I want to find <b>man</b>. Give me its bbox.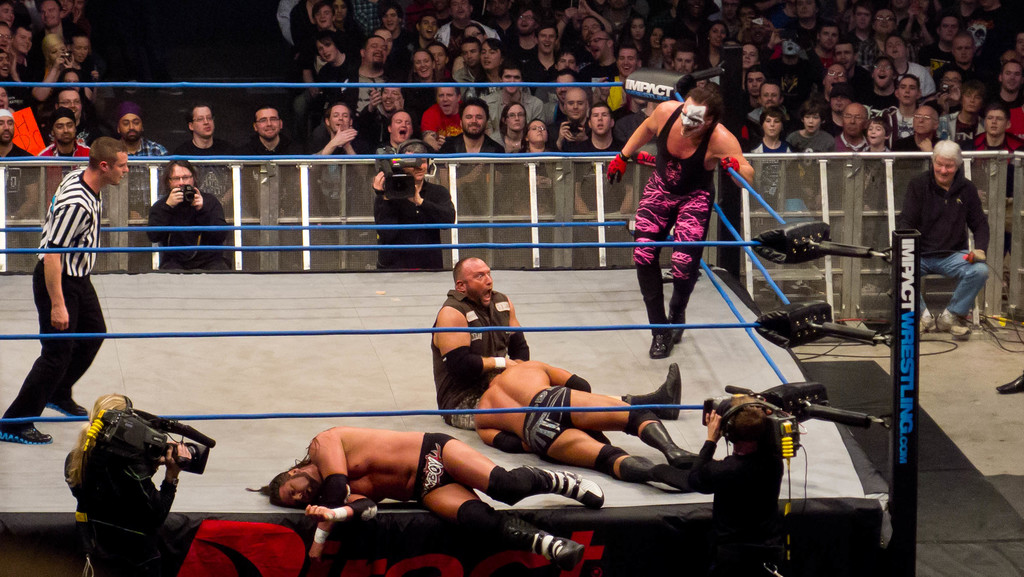
box=[672, 42, 700, 76].
